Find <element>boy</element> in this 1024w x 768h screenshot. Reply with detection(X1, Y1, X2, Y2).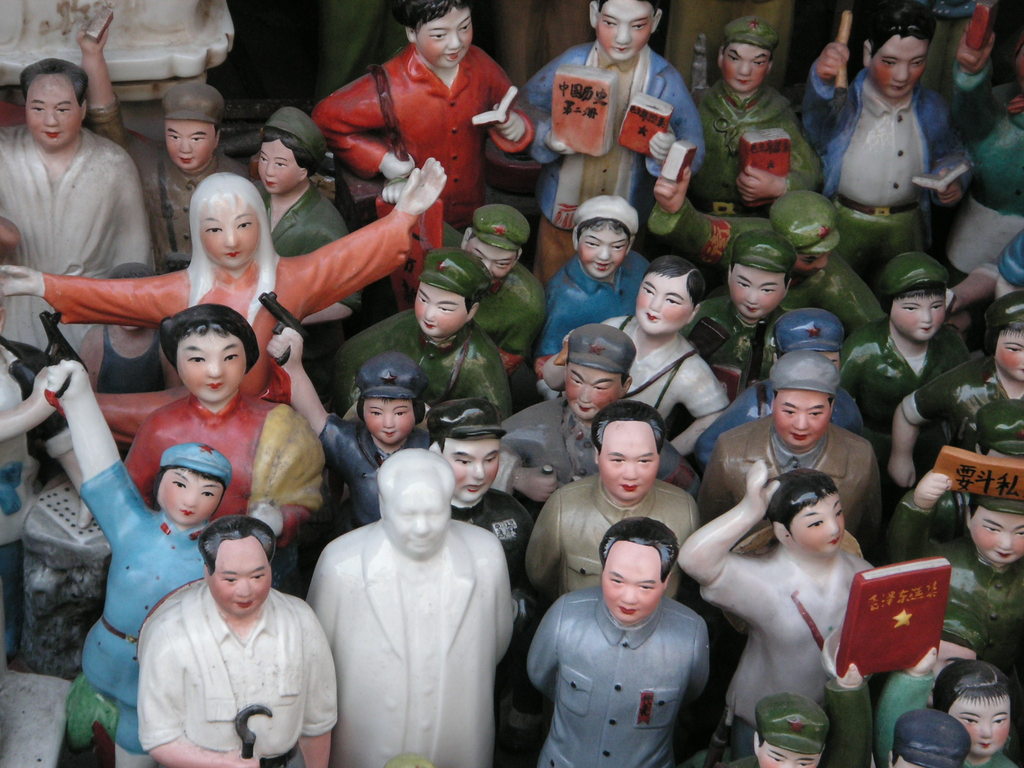
detection(676, 457, 881, 760).
